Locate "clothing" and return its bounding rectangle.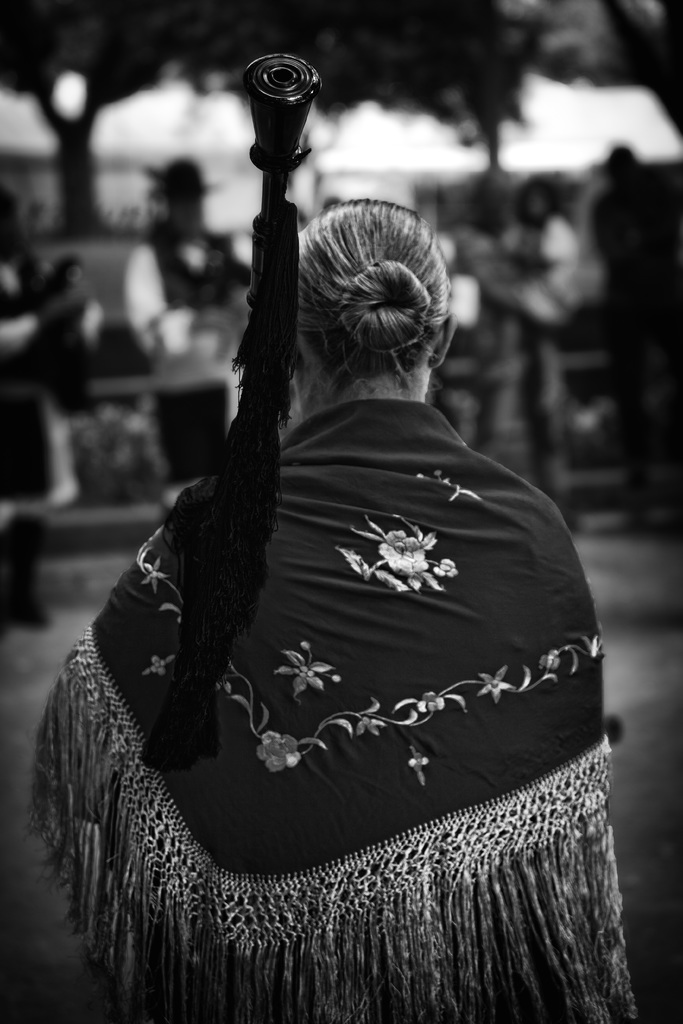
(x1=124, y1=237, x2=255, y2=473).
